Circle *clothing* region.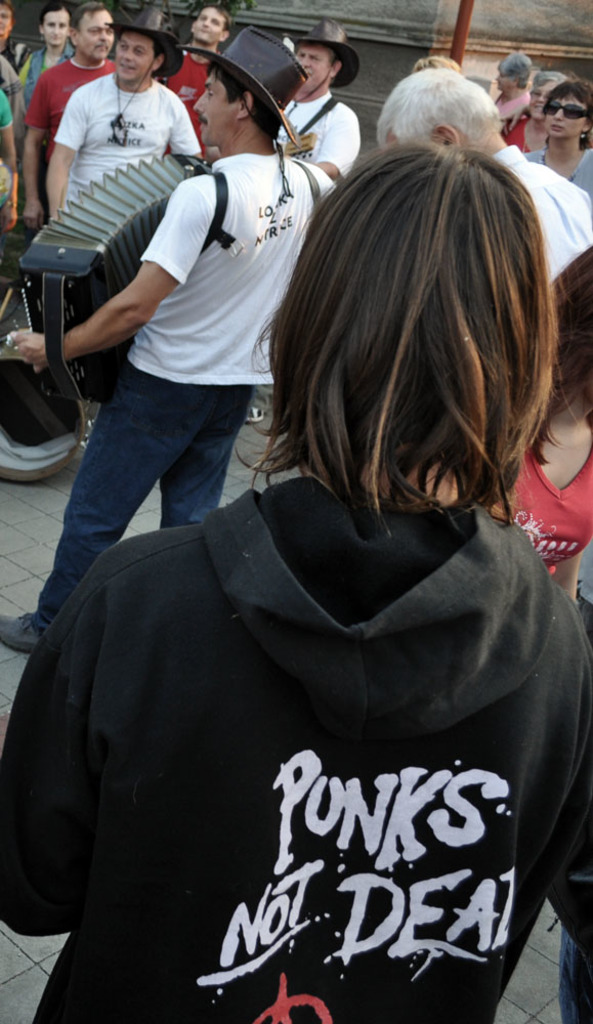
Region: crop(276, 88, 355, 214).
